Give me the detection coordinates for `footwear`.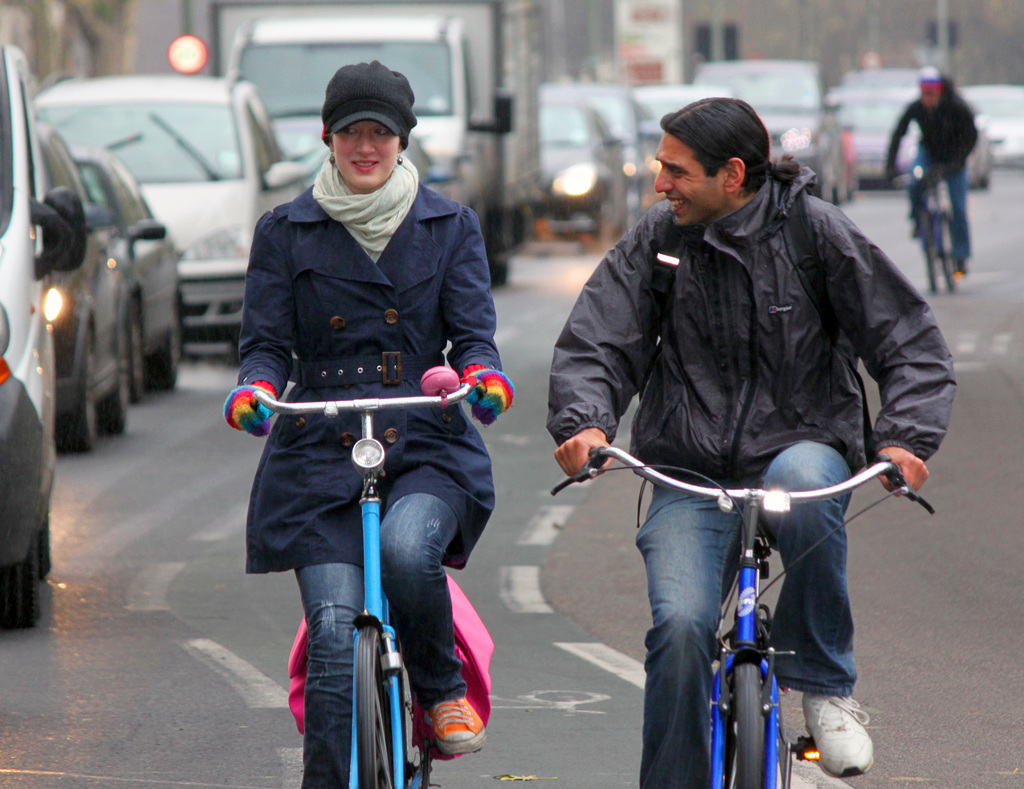
locate(795, 695, 877, 768).
